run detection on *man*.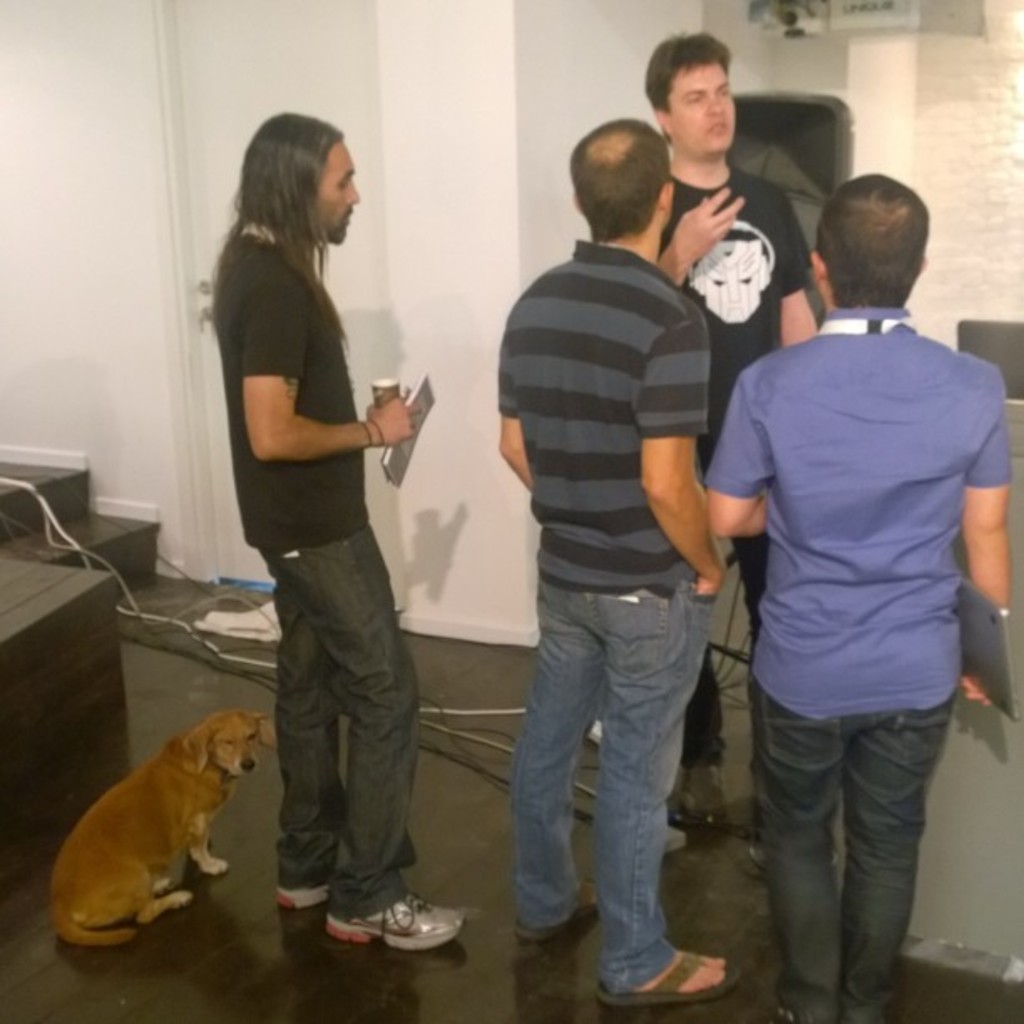
Result: {"x1": 643, "y1": 25, "x2": 812, "y2": 823}.
